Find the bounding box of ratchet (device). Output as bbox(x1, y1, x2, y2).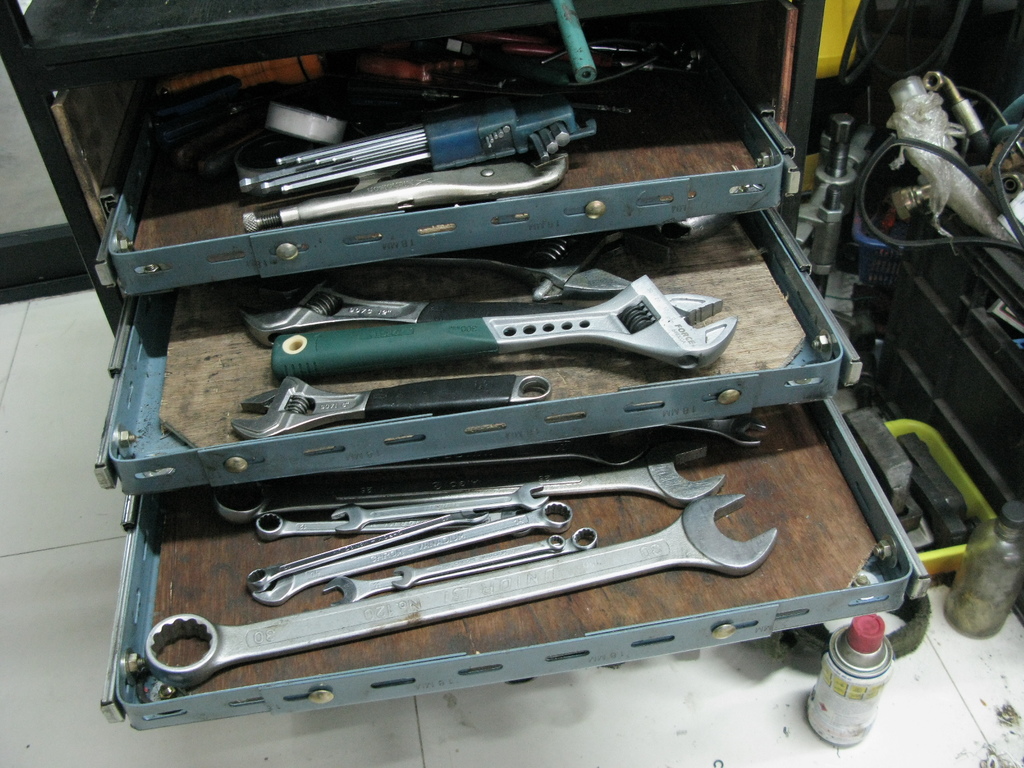
bbox(328, 429, 650, 475).
